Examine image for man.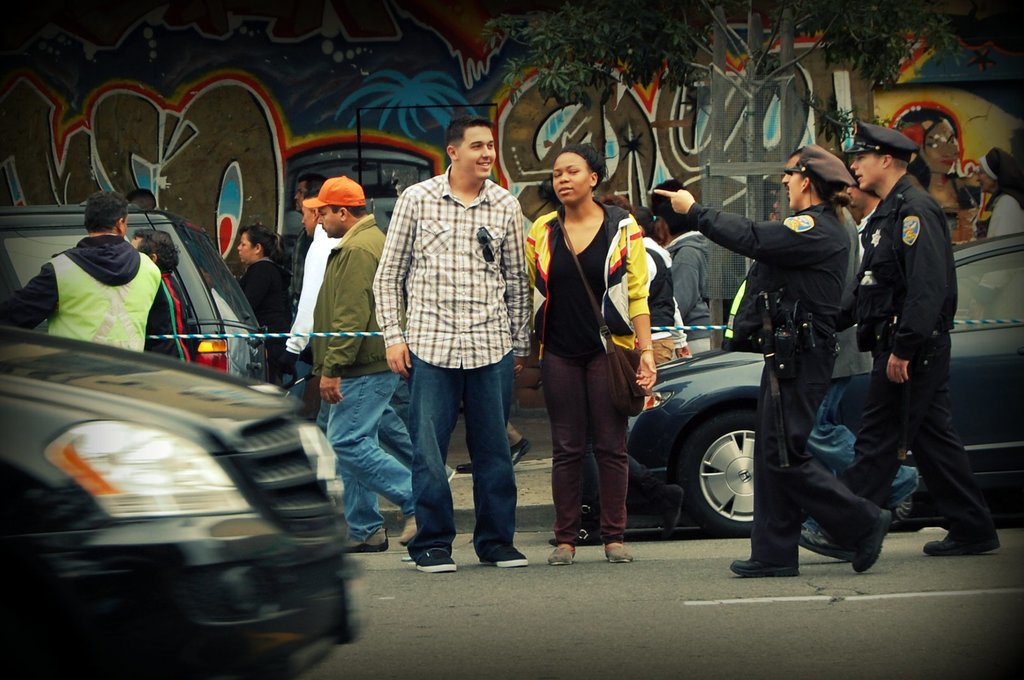
Examination result: bbox=(304, 175, 434, 545).
